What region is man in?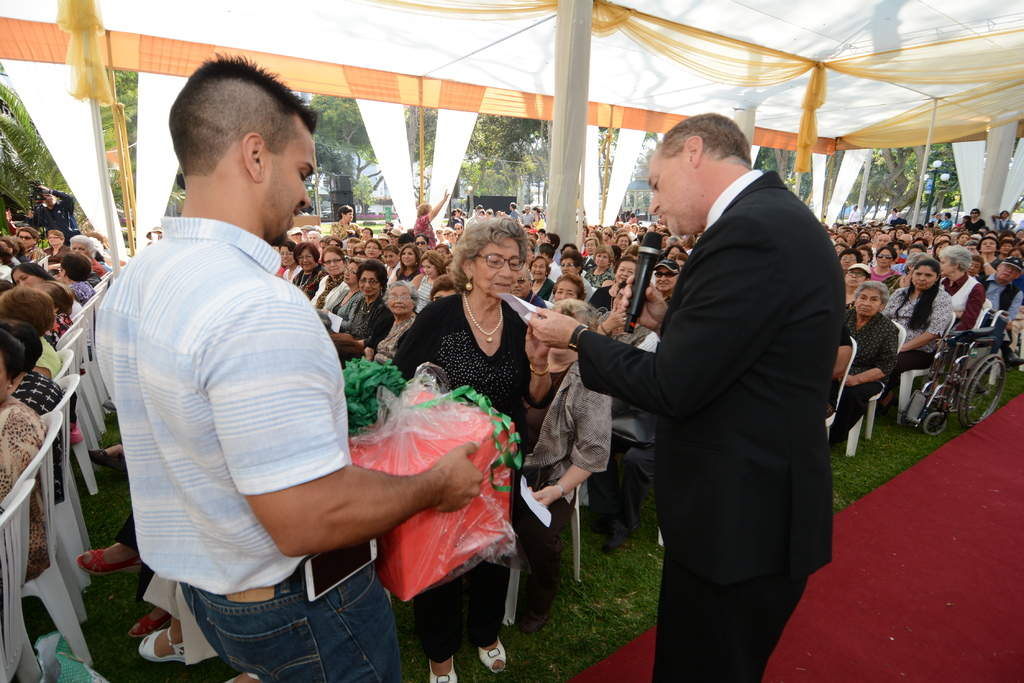
bbox(991, 209, 1016, 232).
